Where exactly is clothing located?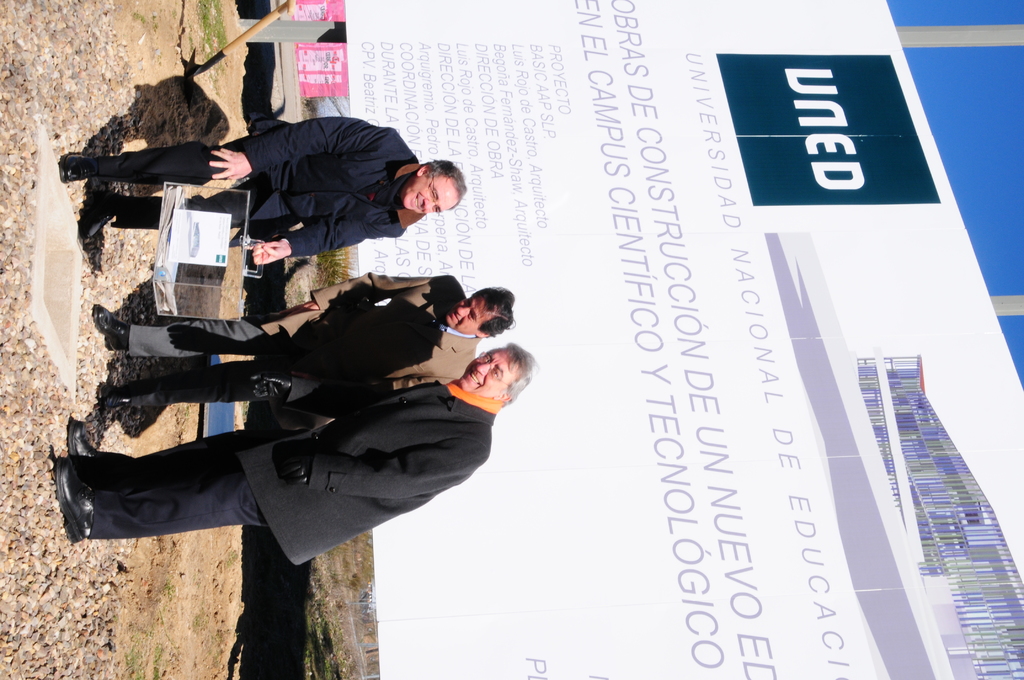
Its bounding box is (left=219, top=109, right=424, bottom=264).
